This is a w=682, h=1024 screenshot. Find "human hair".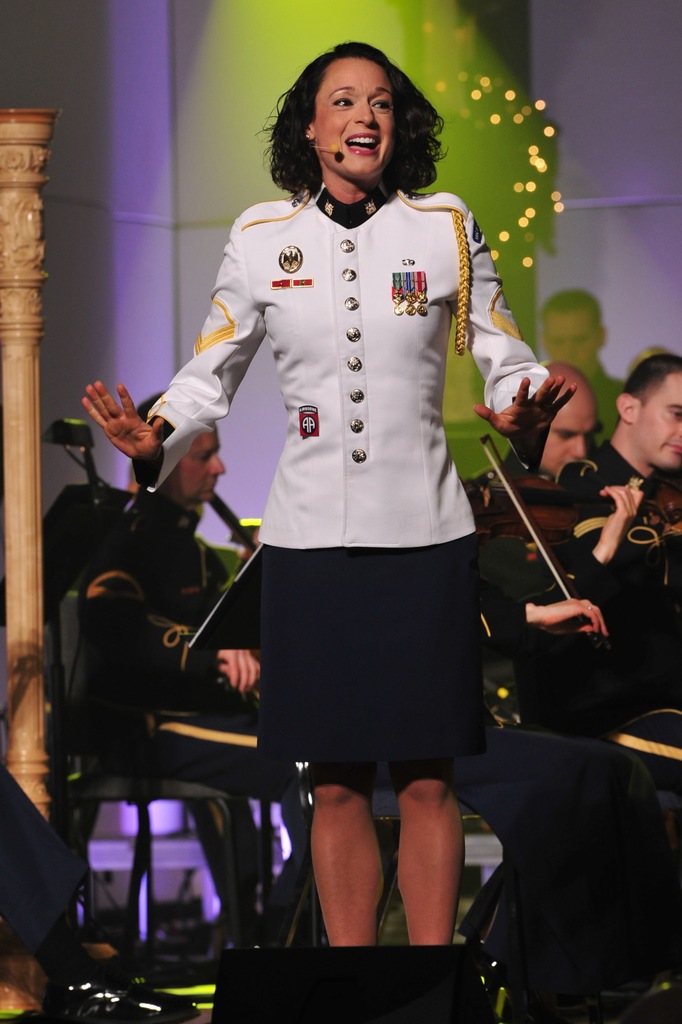
Bounding box: l=631, t=349, r=681, b=410.
